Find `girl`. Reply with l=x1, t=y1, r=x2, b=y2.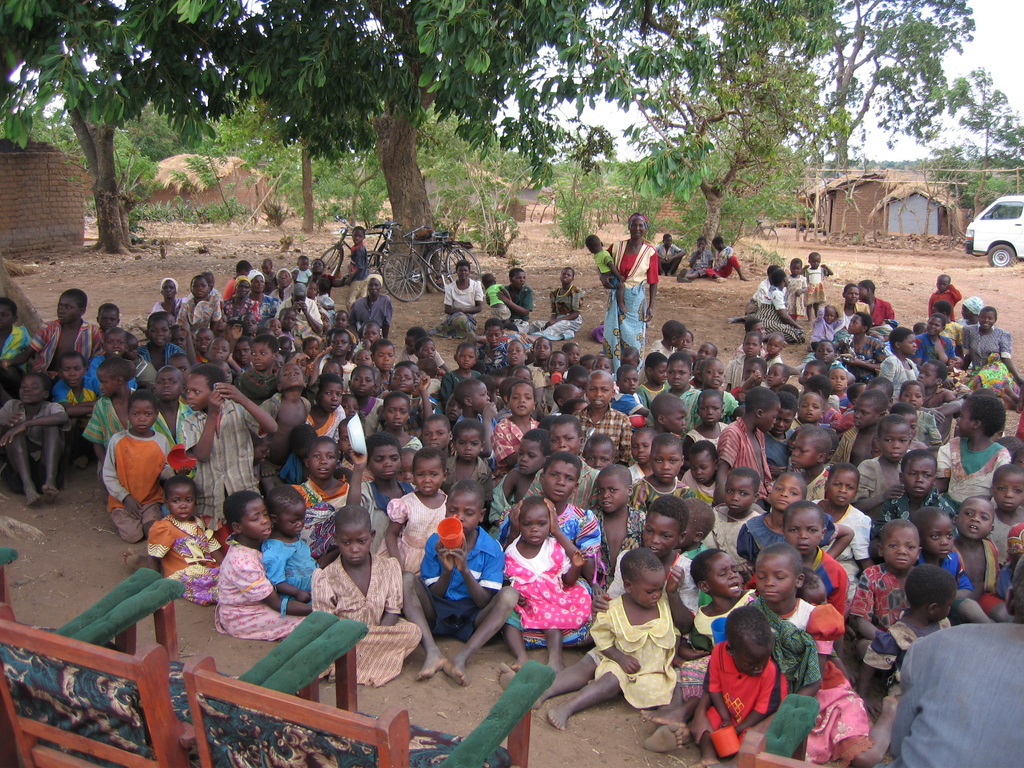
l=750, t=540, r=898, b=767.
